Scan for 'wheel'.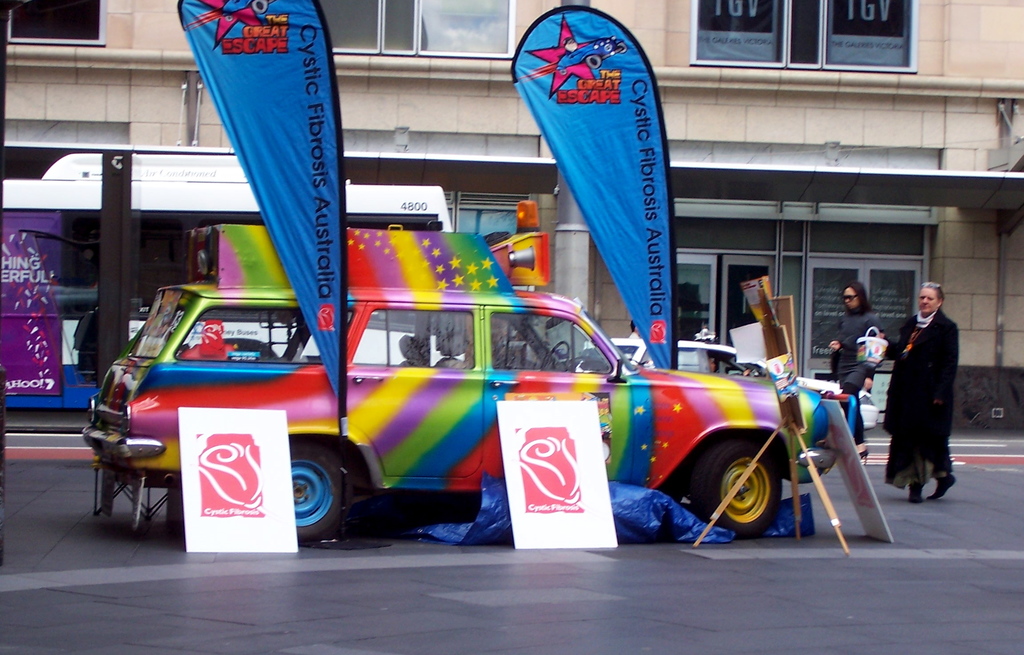
Scan result: bbox=(701, 448, 783, 536).
